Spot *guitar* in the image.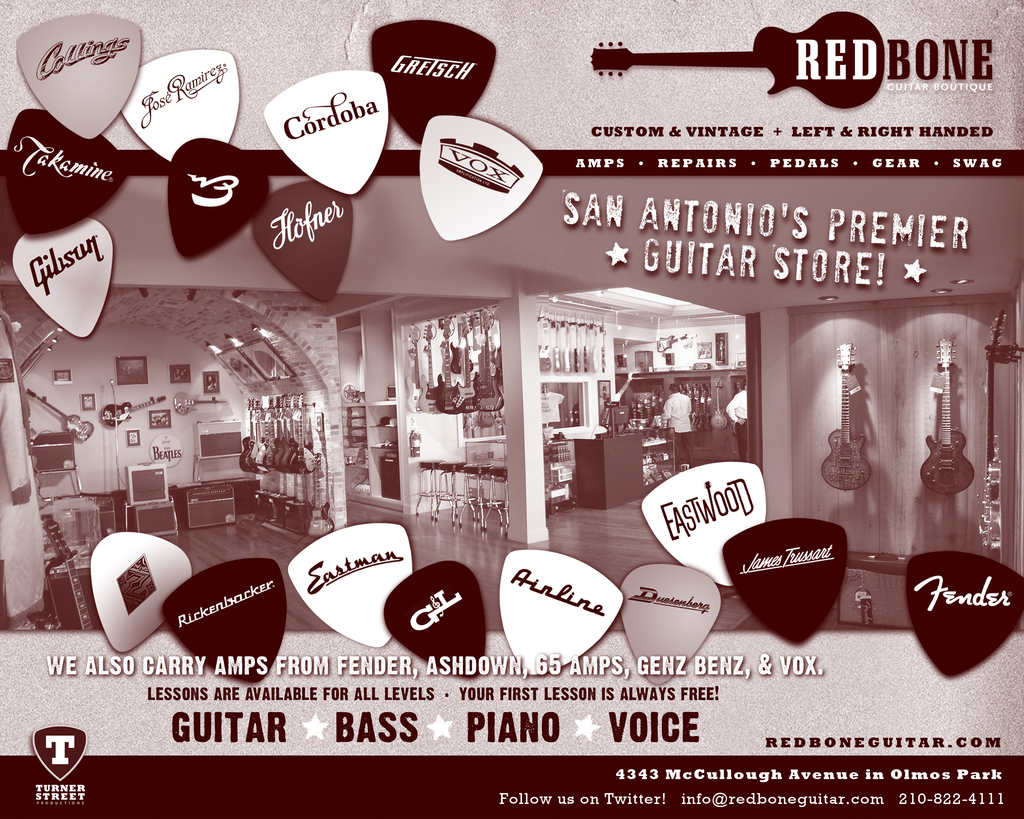
*guitar* found at <region>538, 320, 550, 372</region>.
